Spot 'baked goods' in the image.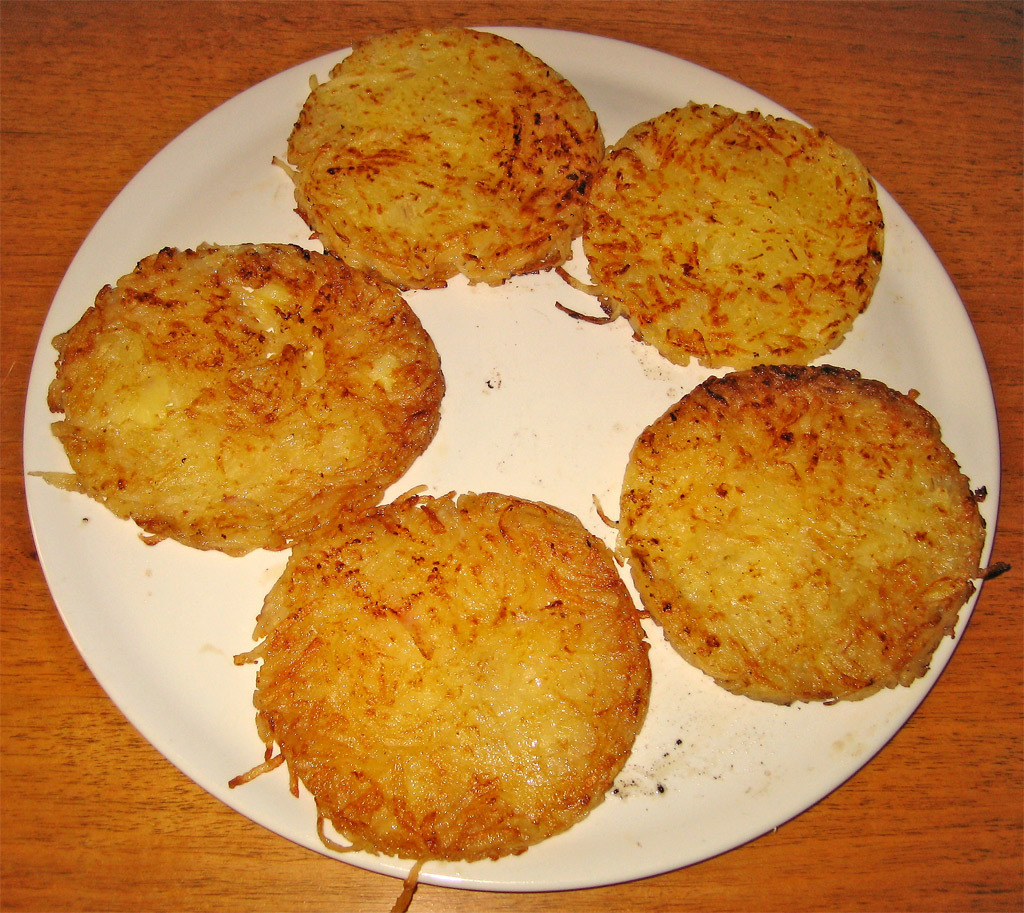
'baked goods' found at [left=593, top=366, right=985, bottom=707].
